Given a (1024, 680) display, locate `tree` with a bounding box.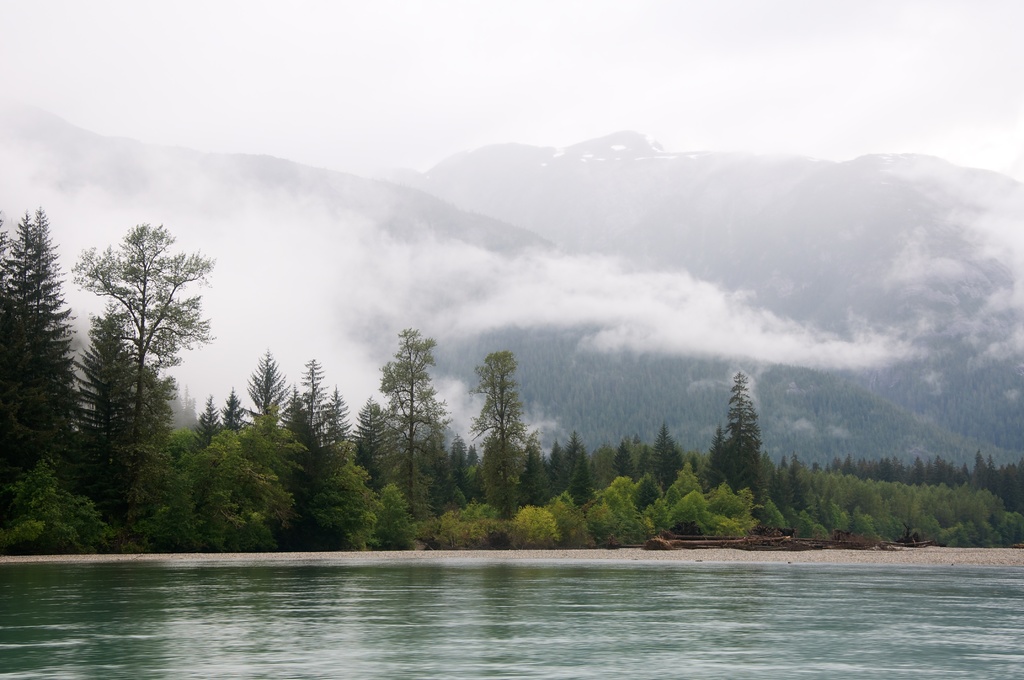
Located: l=778, t=451, r=797, b=514.
